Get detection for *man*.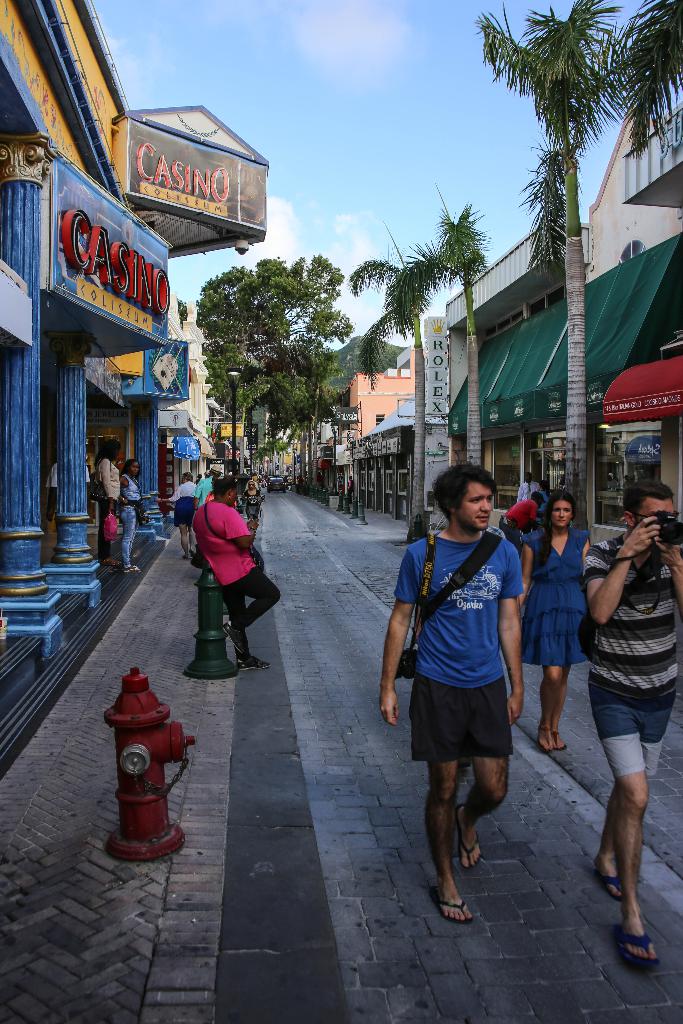
Detection: x1=294 y1=476 x2=301 y2=495.
